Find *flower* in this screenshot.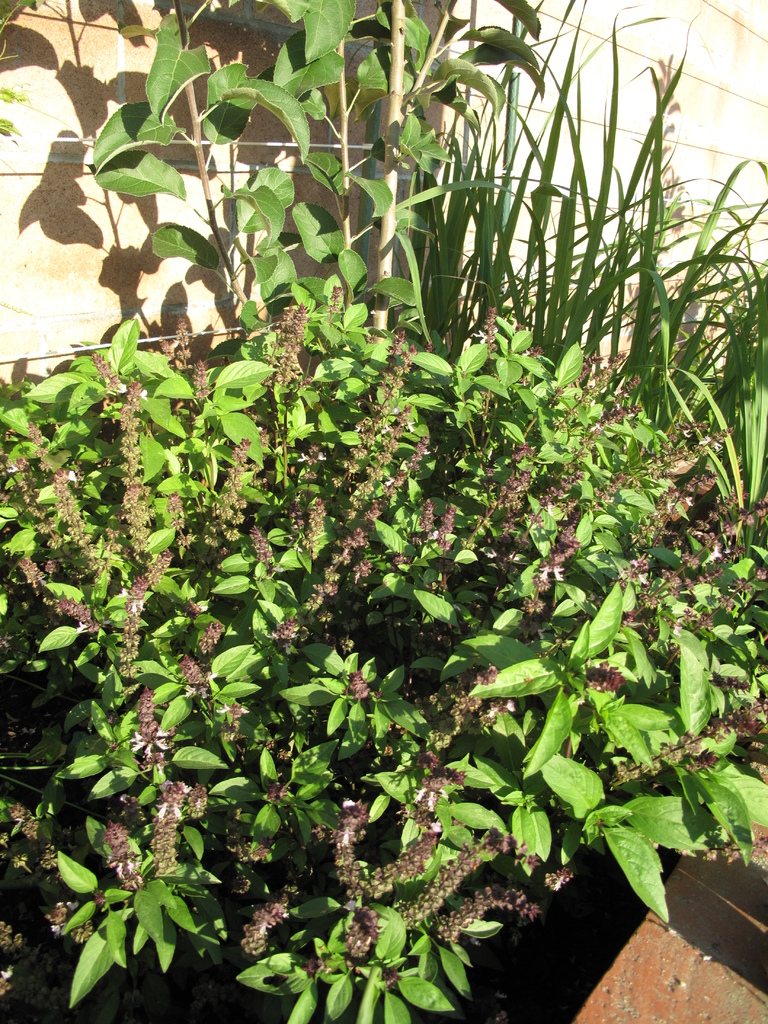
The bounding box for *flower* is <region>118, 379, 132, 398</region>.
